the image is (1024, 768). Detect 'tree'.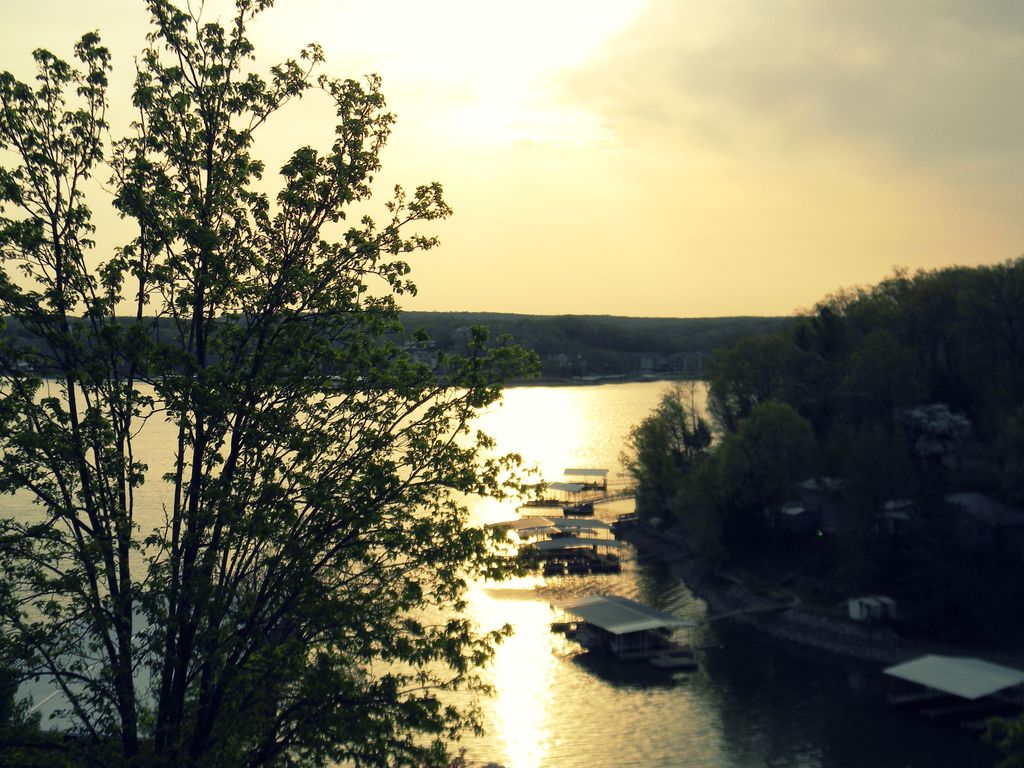
Detection: 611/376/726/500.
